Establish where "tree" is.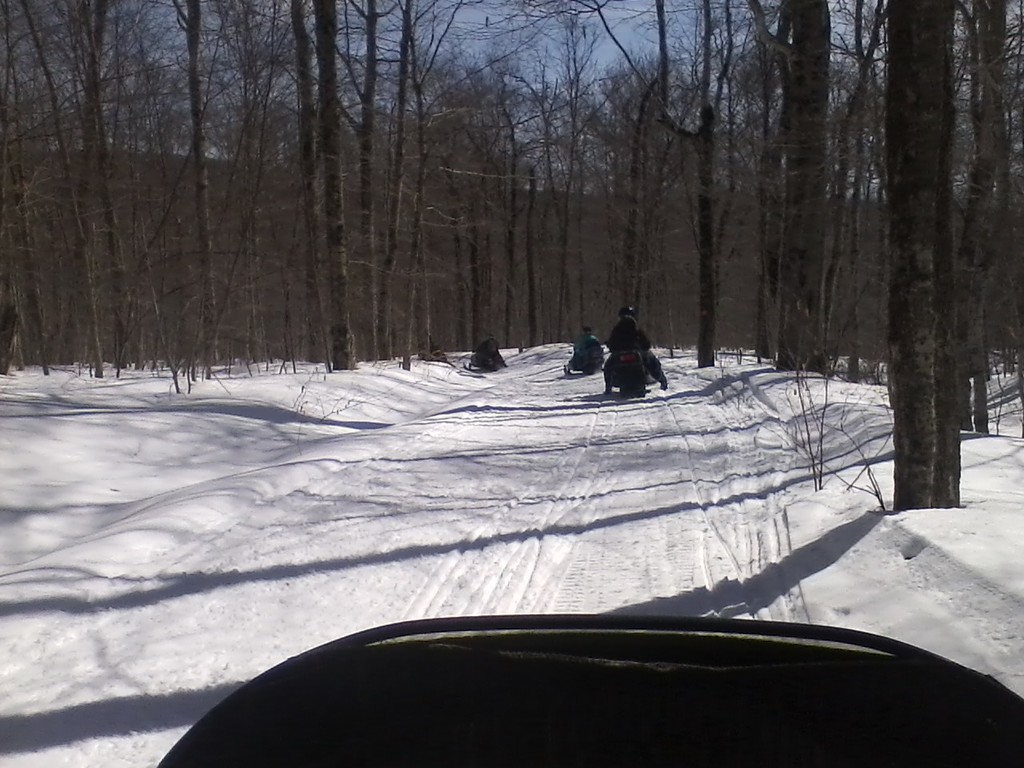
Established at <box>886,2,951,506</box>.
